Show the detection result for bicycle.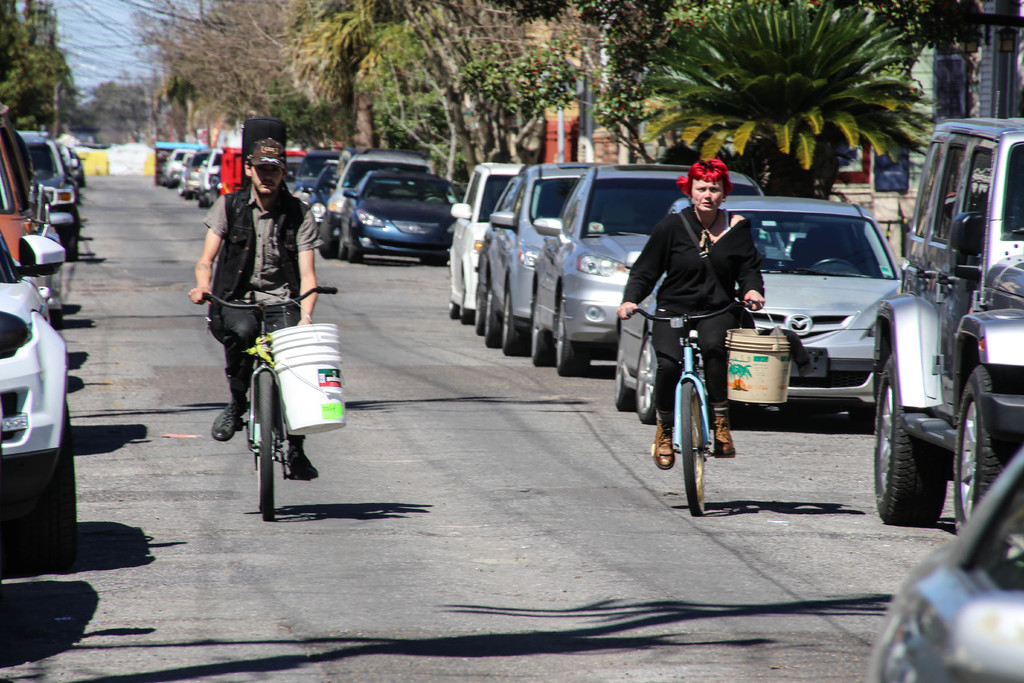
(651, 278, 756, 520).
